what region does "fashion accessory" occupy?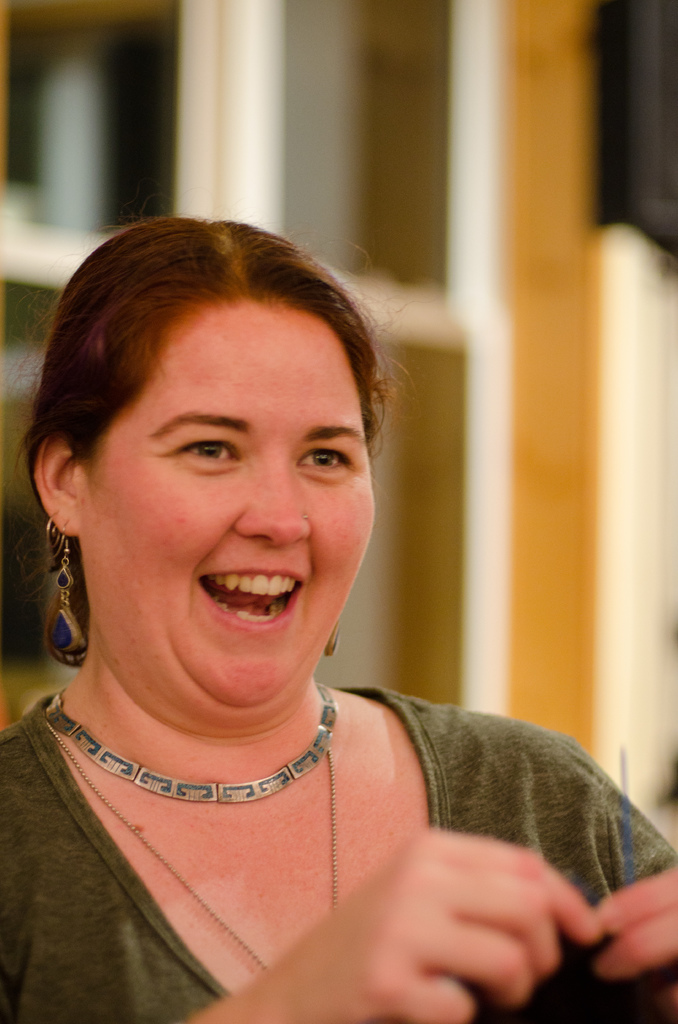
locate(42, 722, 341, 972).
